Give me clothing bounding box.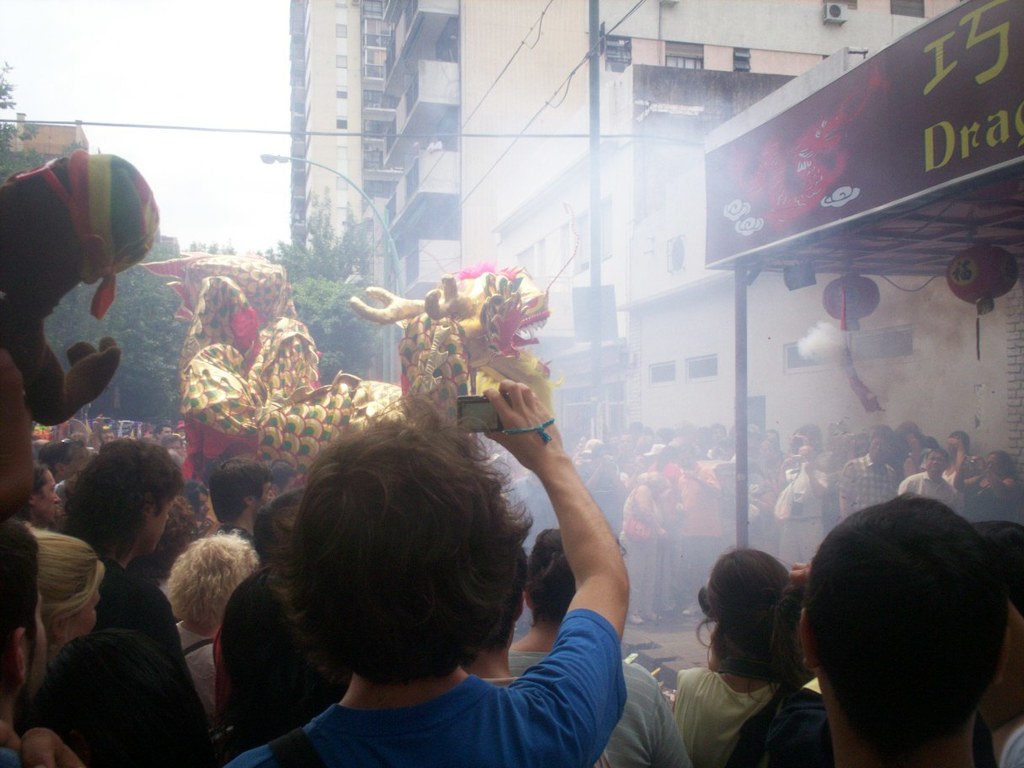
(x1=230, y1=603, x2=629, y2=767).
